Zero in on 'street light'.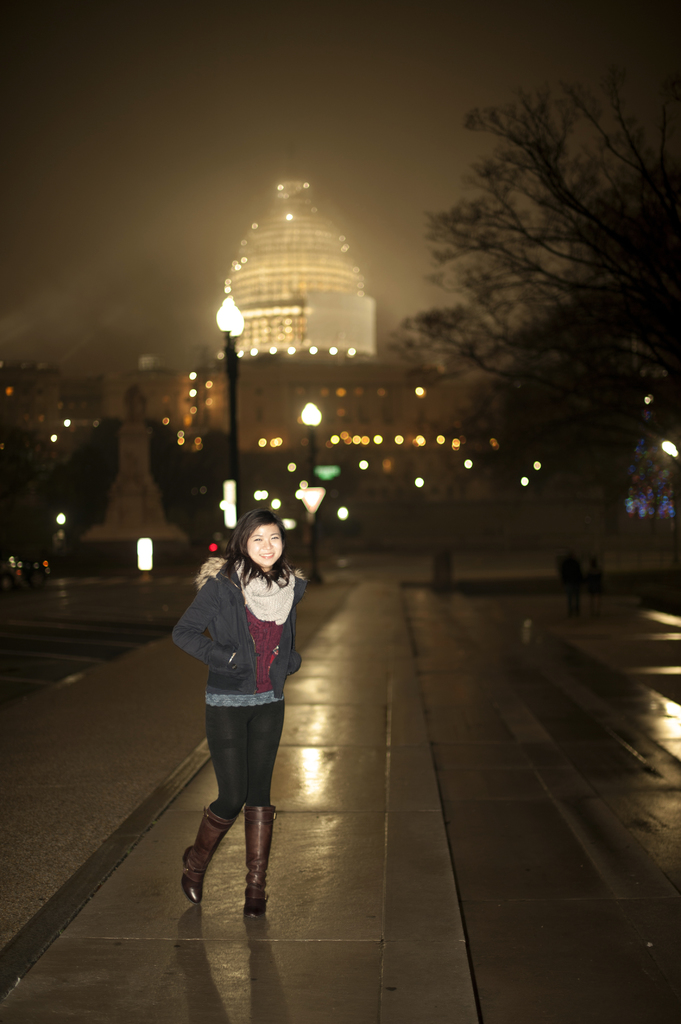
Zeroed in: <region>456, 456, 474, 472</region>.
